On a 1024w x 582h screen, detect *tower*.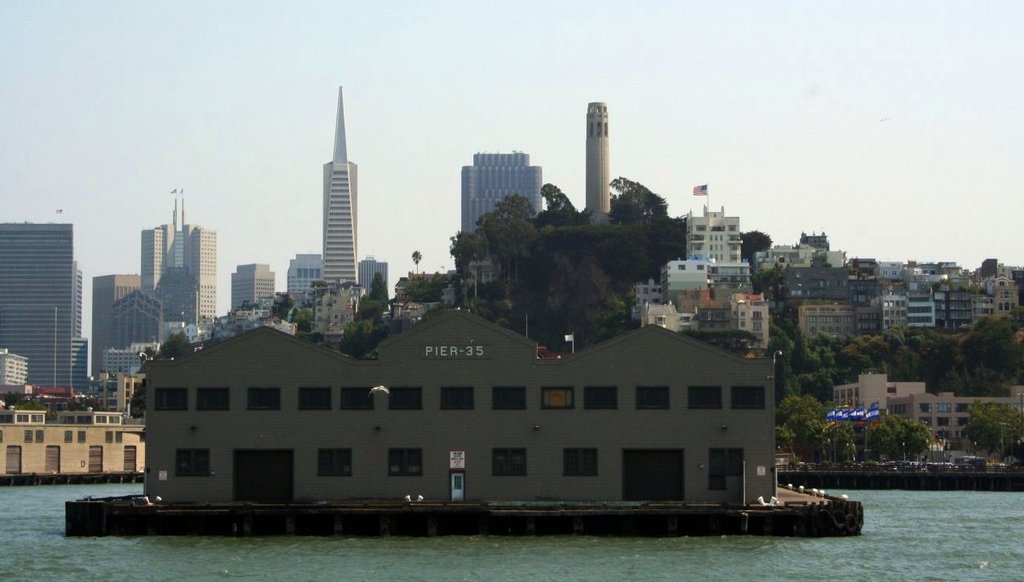
left=91, top=271, right=142, bottom=383.
